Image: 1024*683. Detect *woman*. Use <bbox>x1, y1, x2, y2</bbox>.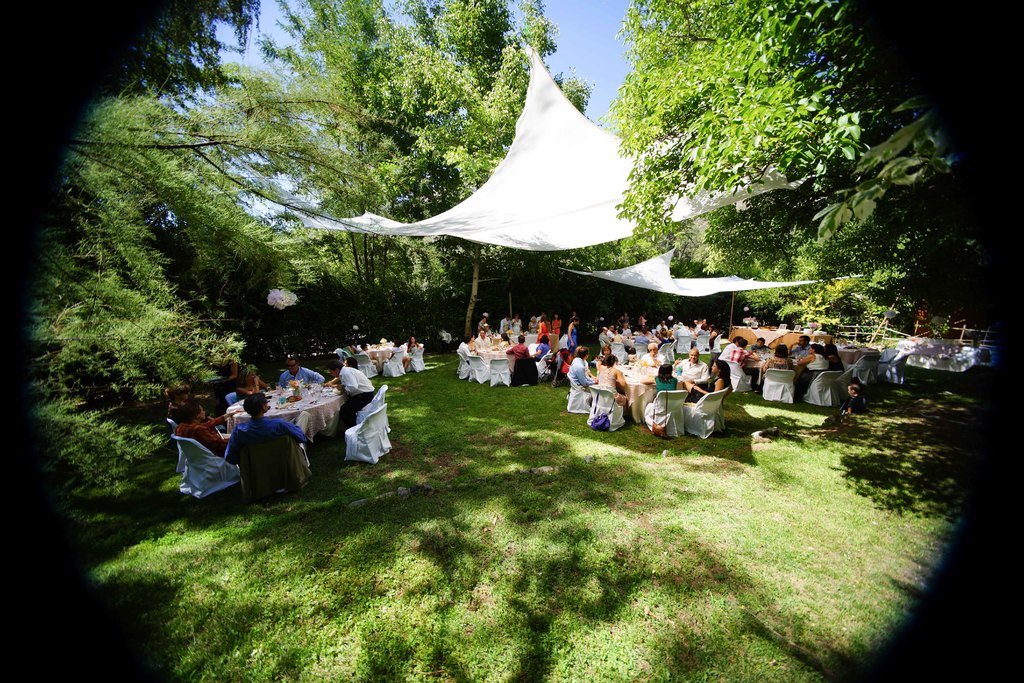
<bbox>797, 345, 829, 379</bbox>.
